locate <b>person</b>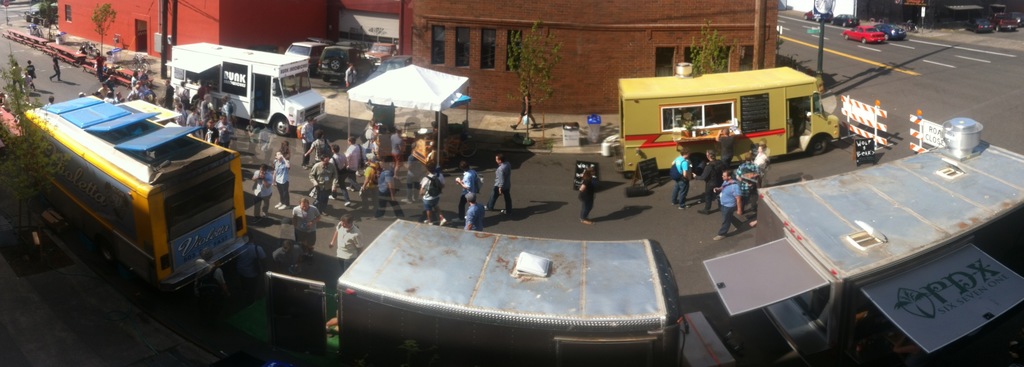
{"left": 483, "top": 152, "right": 515, "bottom": 224}
